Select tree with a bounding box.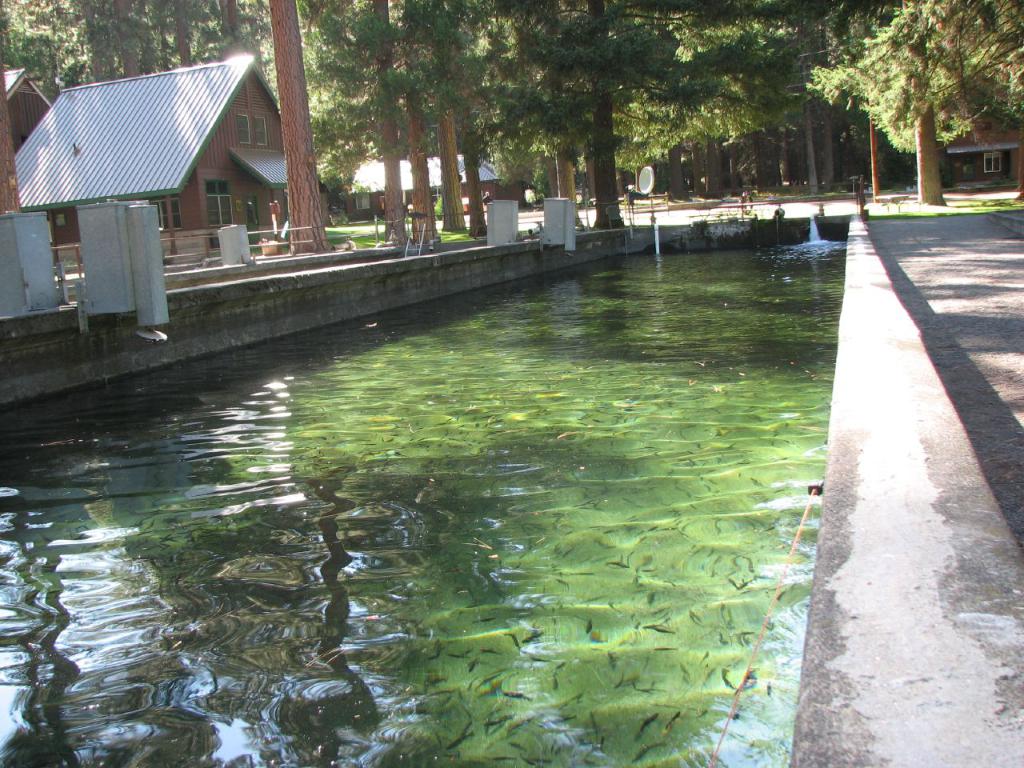
detection(713, 0, 778, 166).
